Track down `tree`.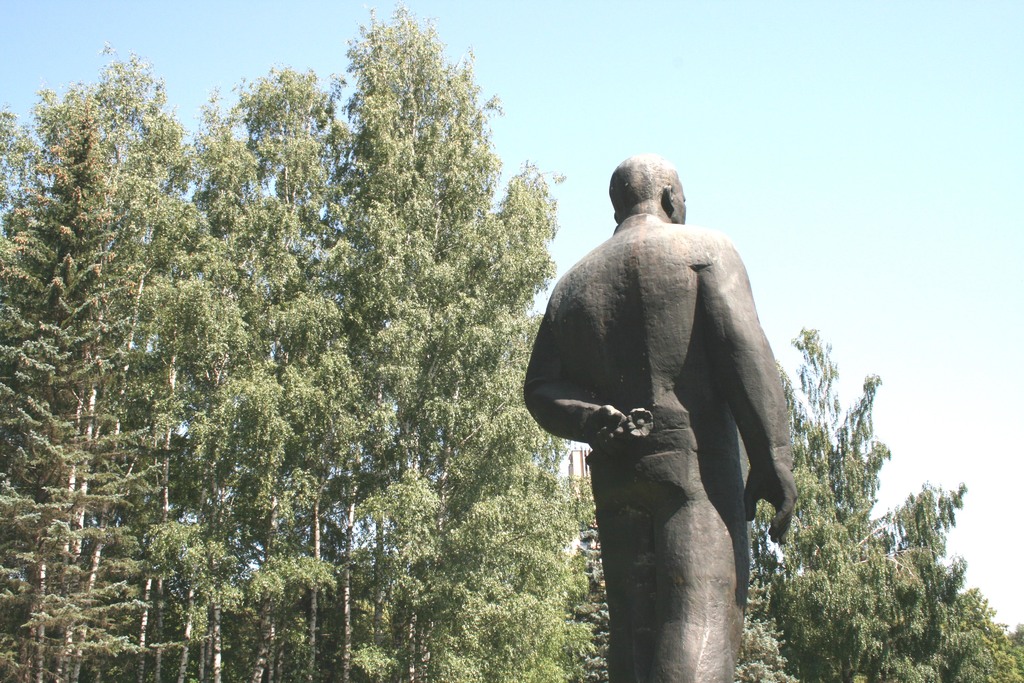
Tracked to (0,108,155,680).
